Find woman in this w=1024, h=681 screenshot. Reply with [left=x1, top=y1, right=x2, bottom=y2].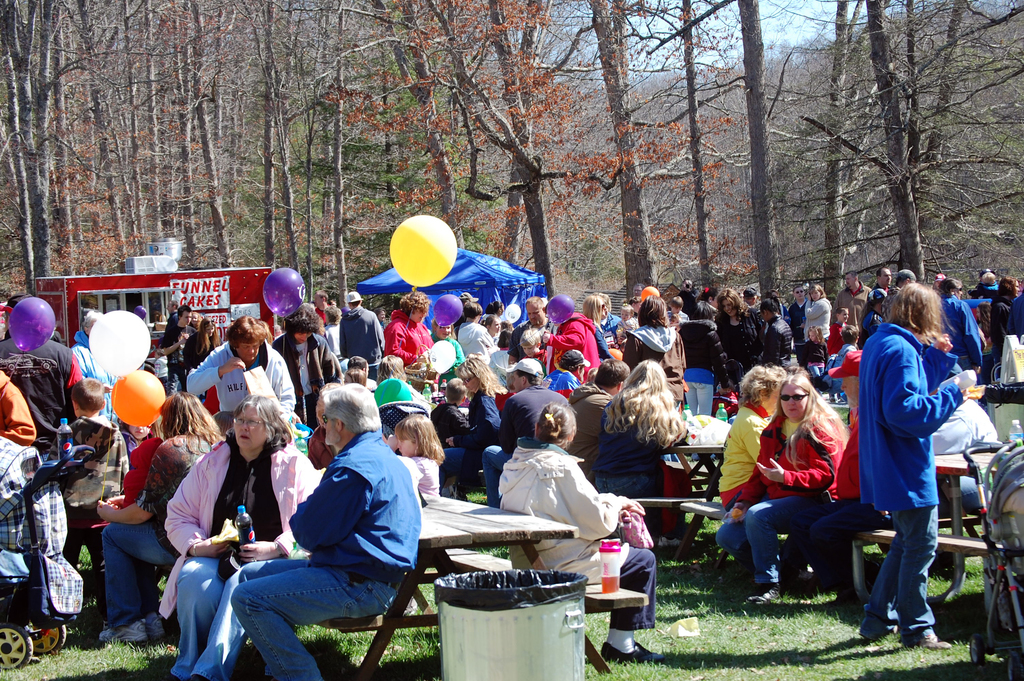
[left=716, top=366, right=787, bottom=512].
